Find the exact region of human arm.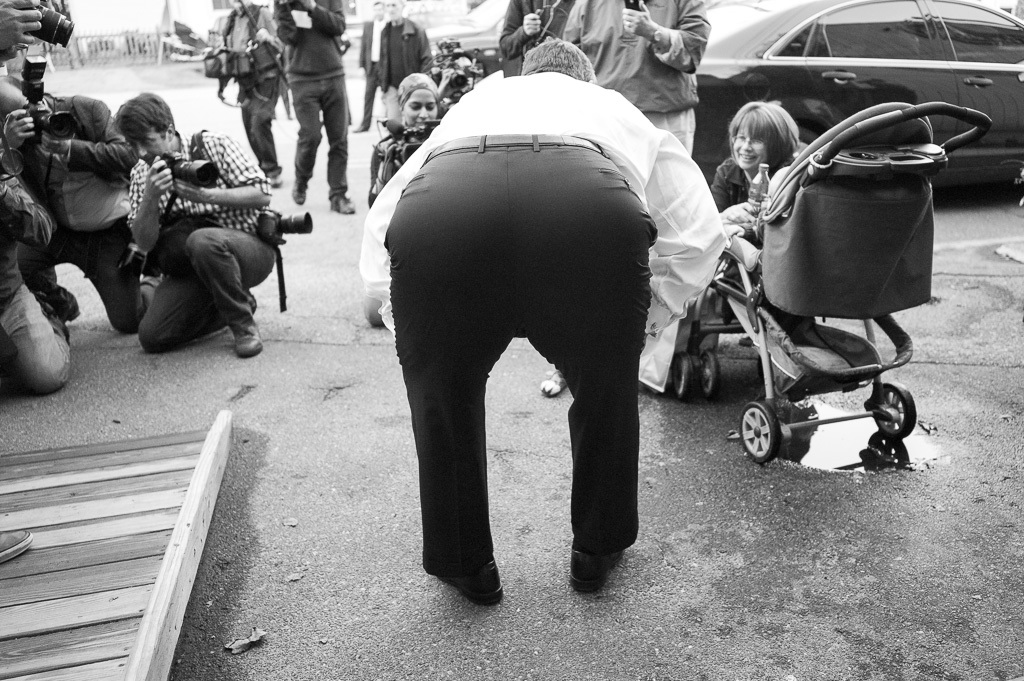
Exact region: 163 132 271 202.
